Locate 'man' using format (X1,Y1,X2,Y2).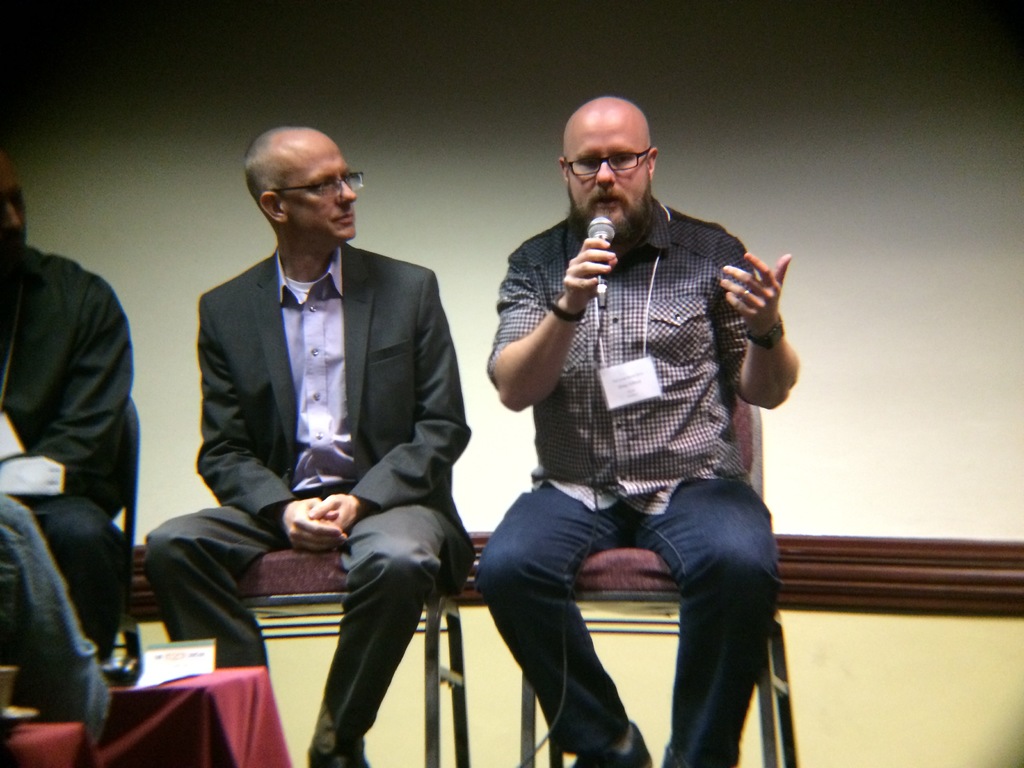
(453,107,808,763).
